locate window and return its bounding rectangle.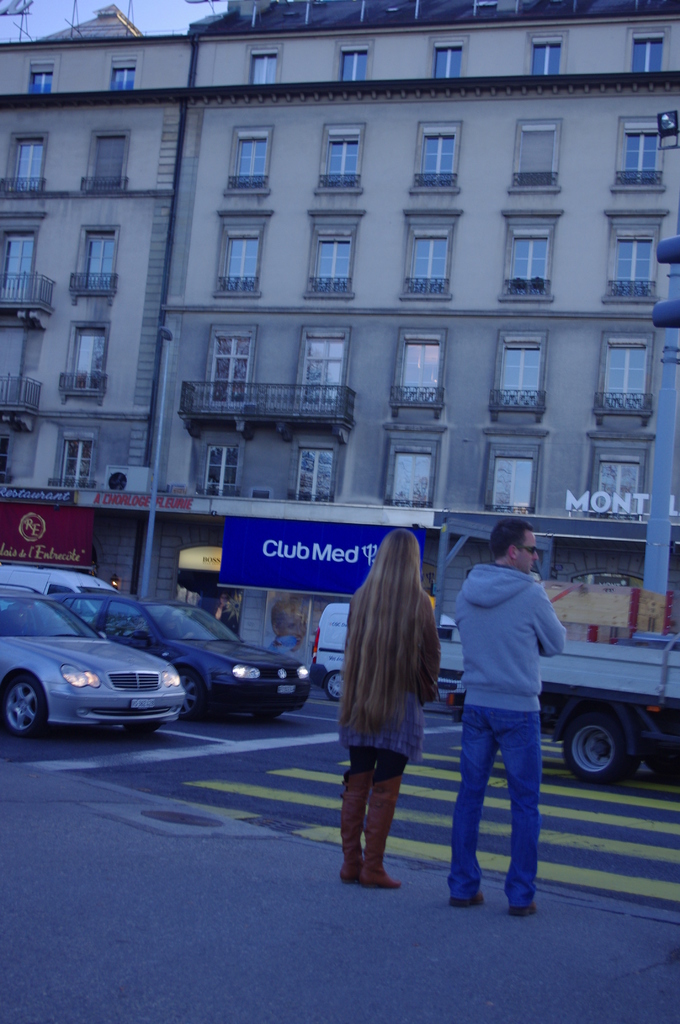
l=587, t=433, r=651, b=518.
